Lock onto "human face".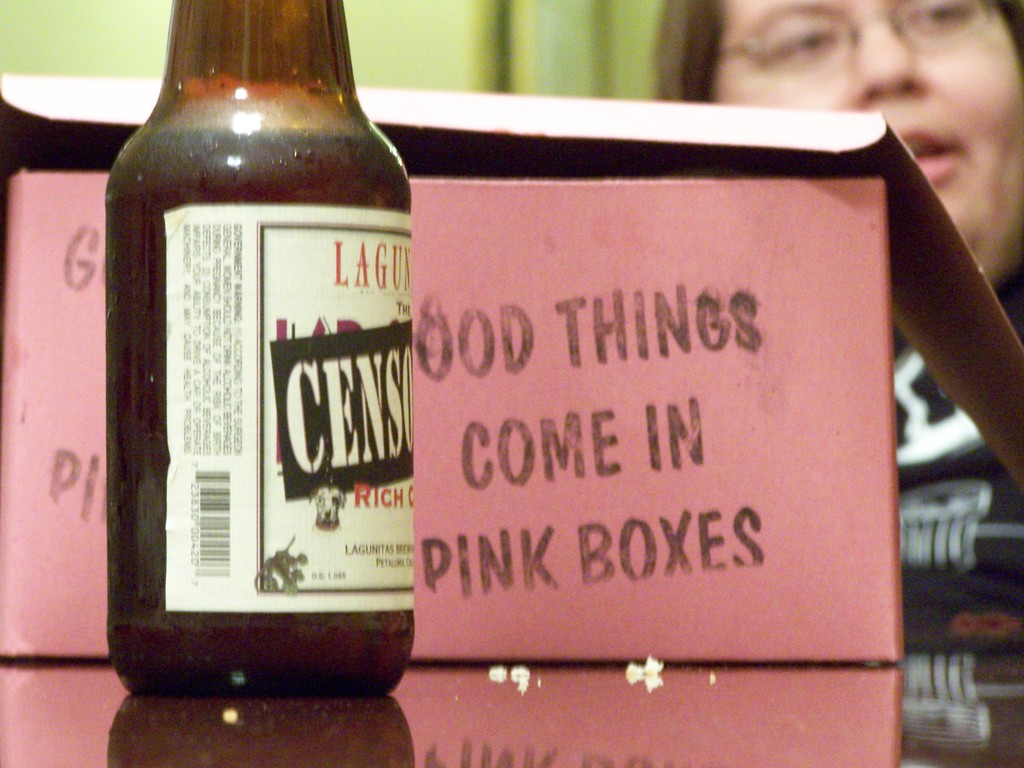
Locked: Rect(710, 0, 1023, 272).
